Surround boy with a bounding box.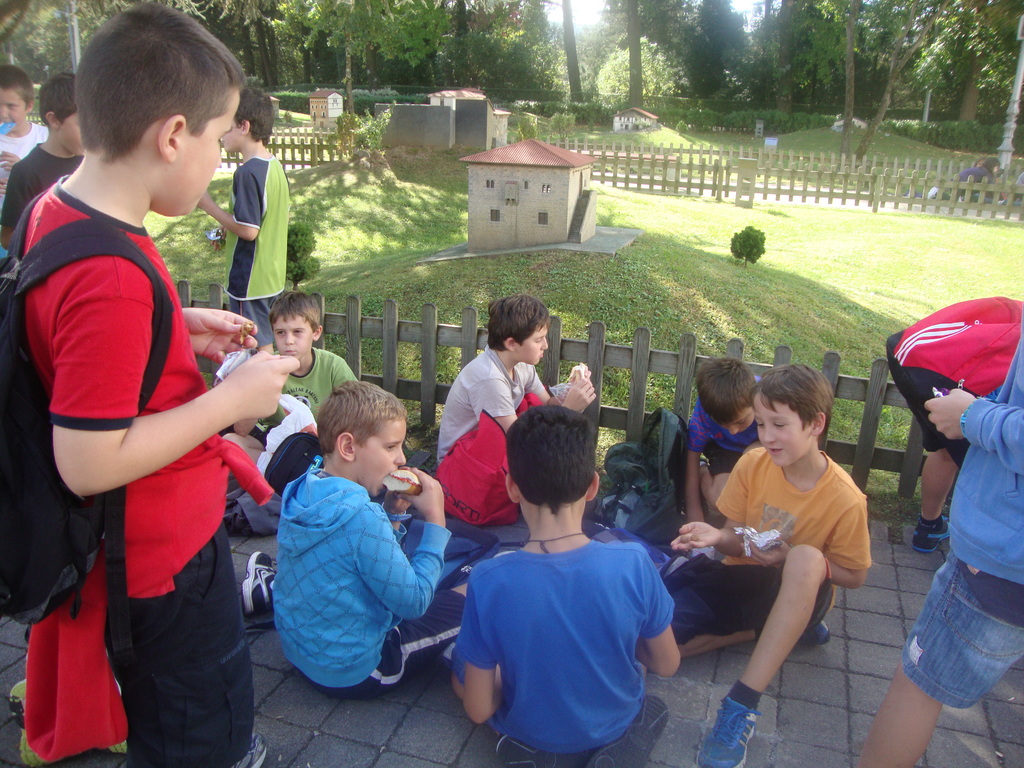
BBox(195, 86, 291, 355).
